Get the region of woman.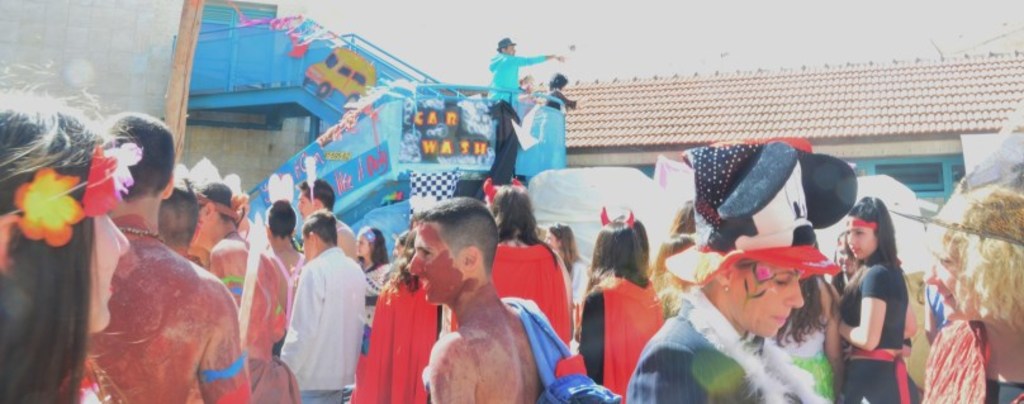
left=356, top=222, right=395, bottom=363.
